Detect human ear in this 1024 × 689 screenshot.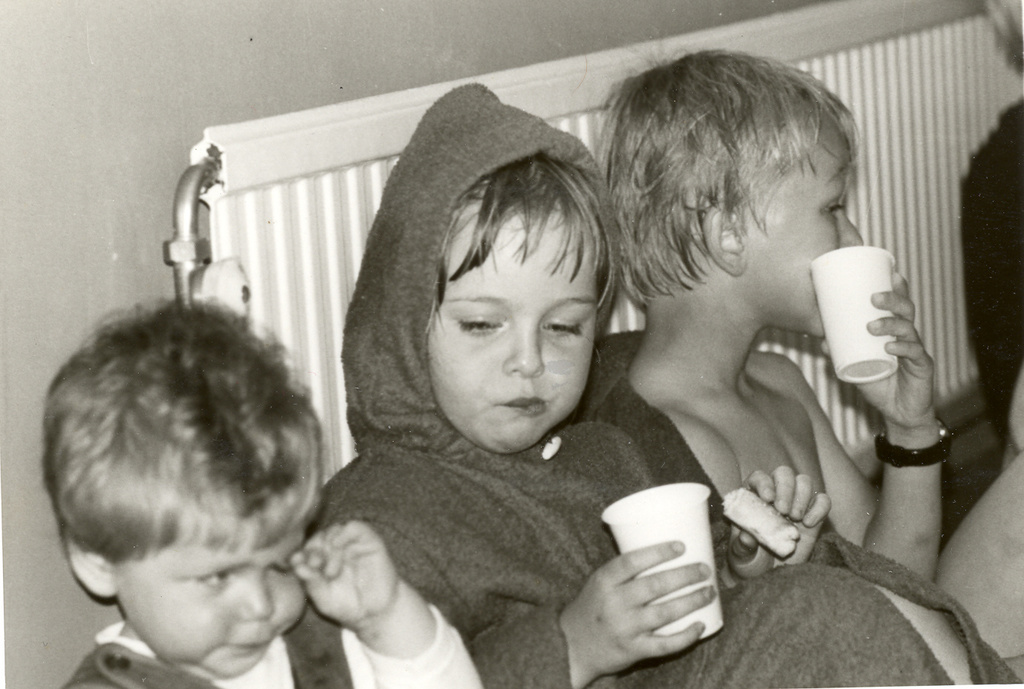
Detection: 65/532/114/599.
